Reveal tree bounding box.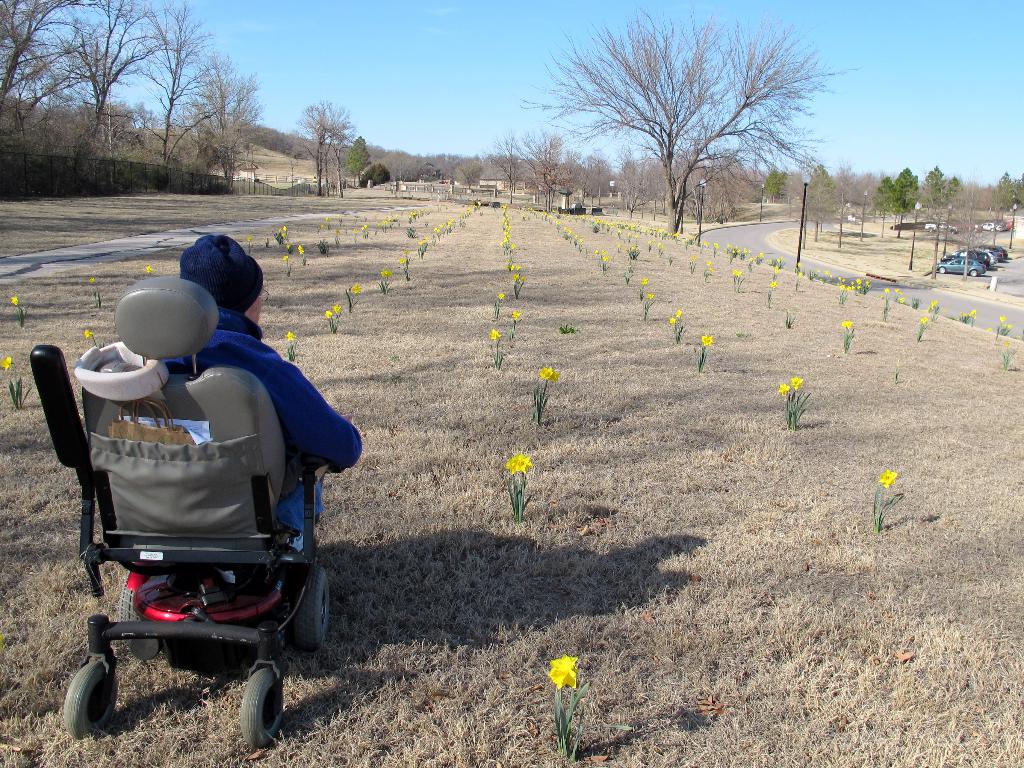
Revealed: BBox(990, 164, 1011, 208).
